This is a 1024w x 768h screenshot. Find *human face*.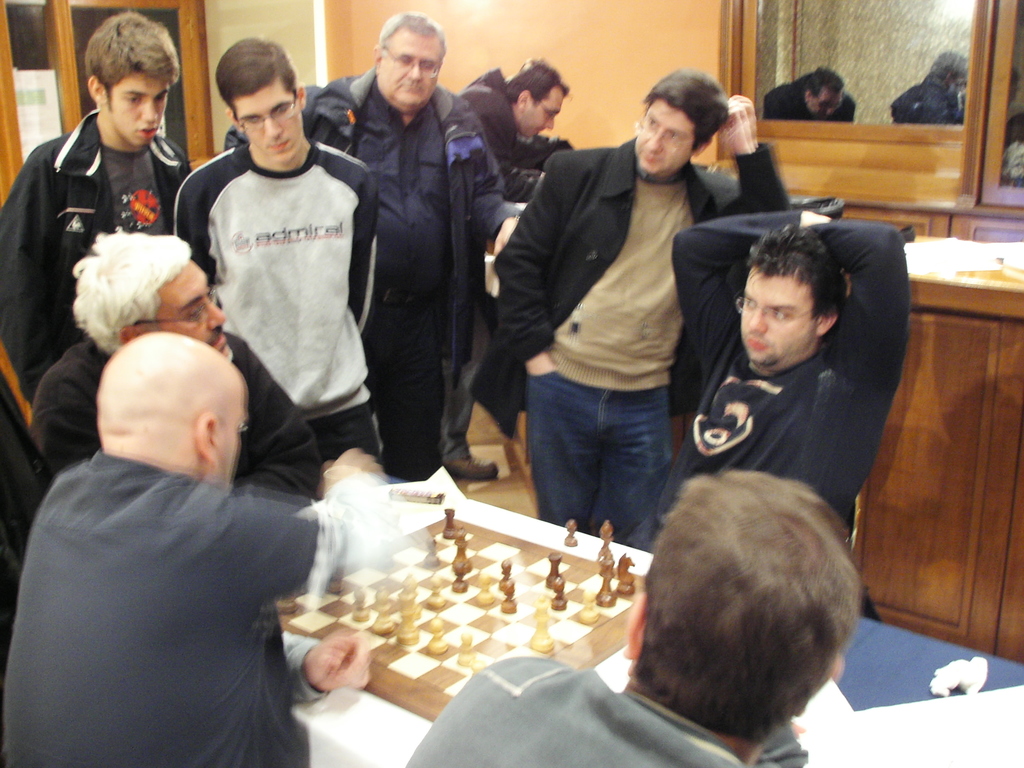
Bounding box: region(520, 85, 563, 138).
